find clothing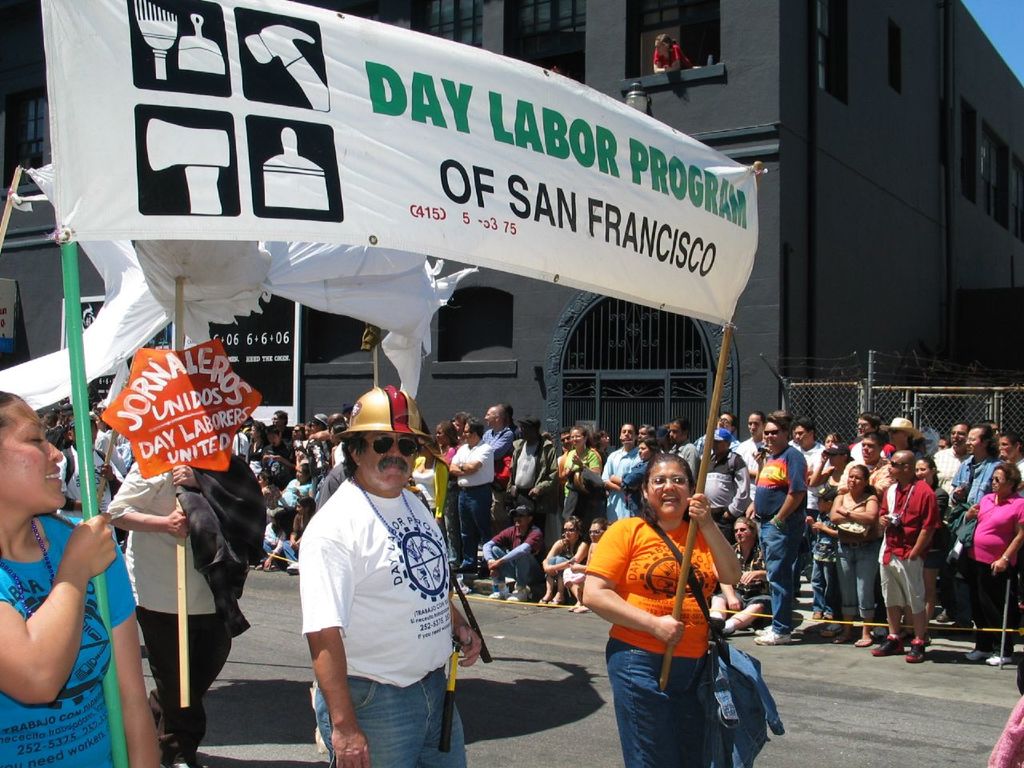
702, 538, 774, 598
